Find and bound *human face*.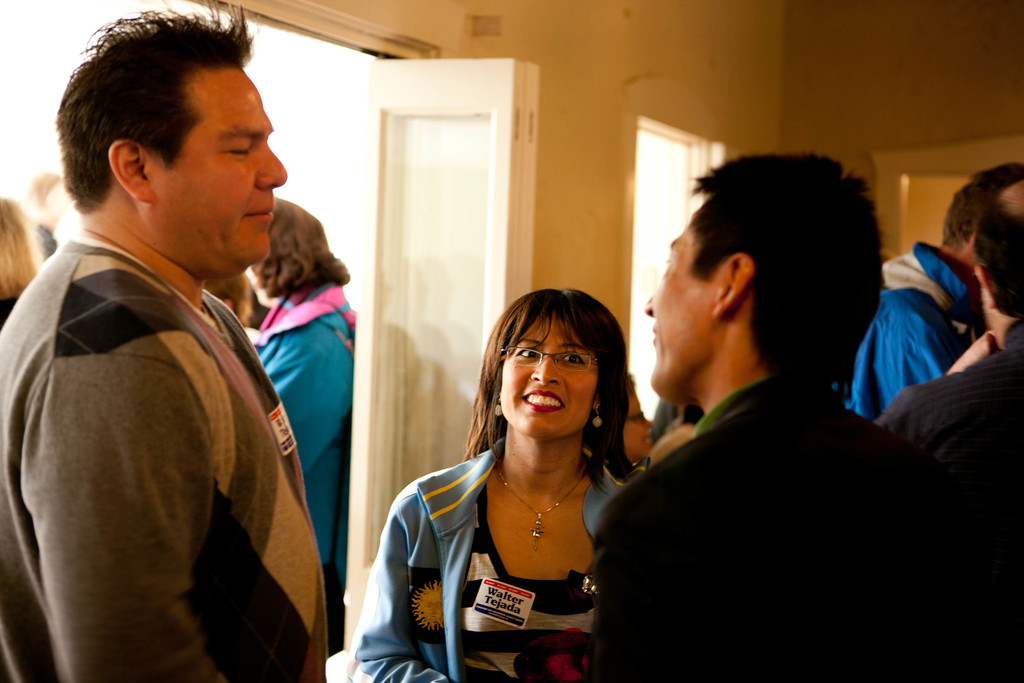
Bound: x1=972, y1=274, x2=1014, y2=352.
